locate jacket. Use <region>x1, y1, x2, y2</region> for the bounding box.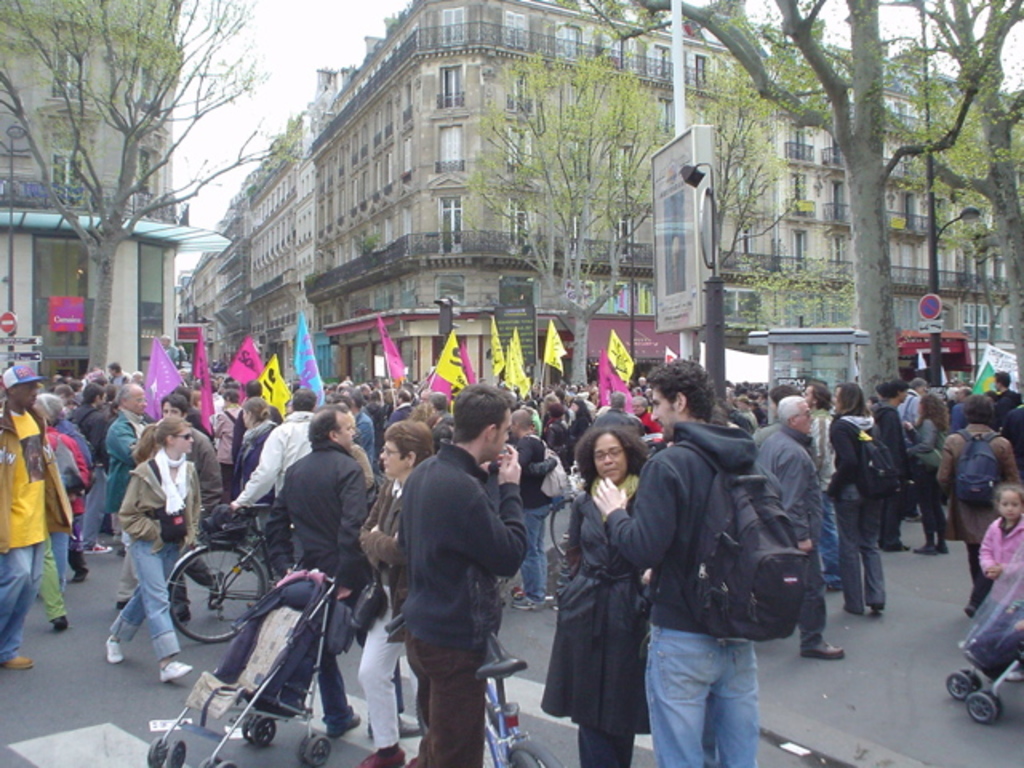
<region>936, 419, 1018, 544</region>.
